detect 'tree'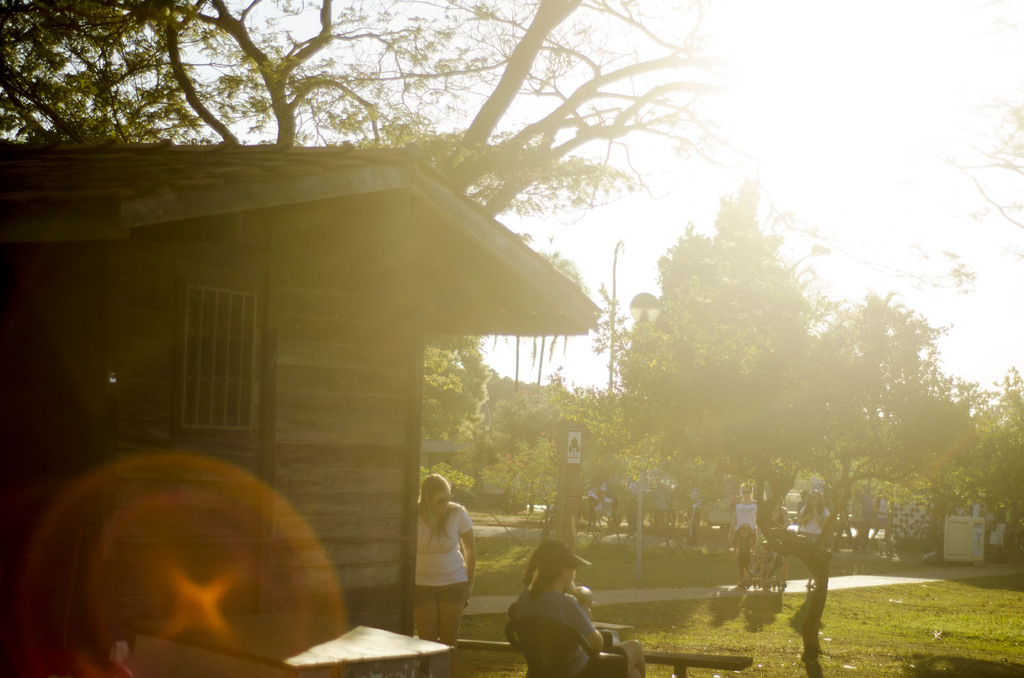
left=413, top=323, right=505, bottom=469
